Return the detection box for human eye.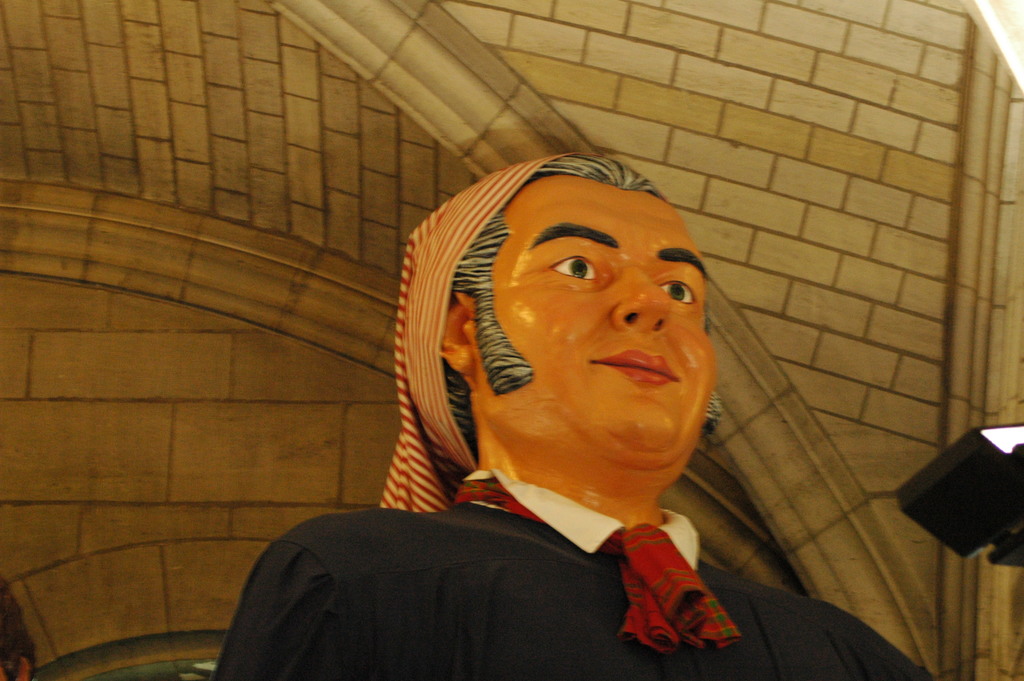
box=[549, 254, 601, 286].
